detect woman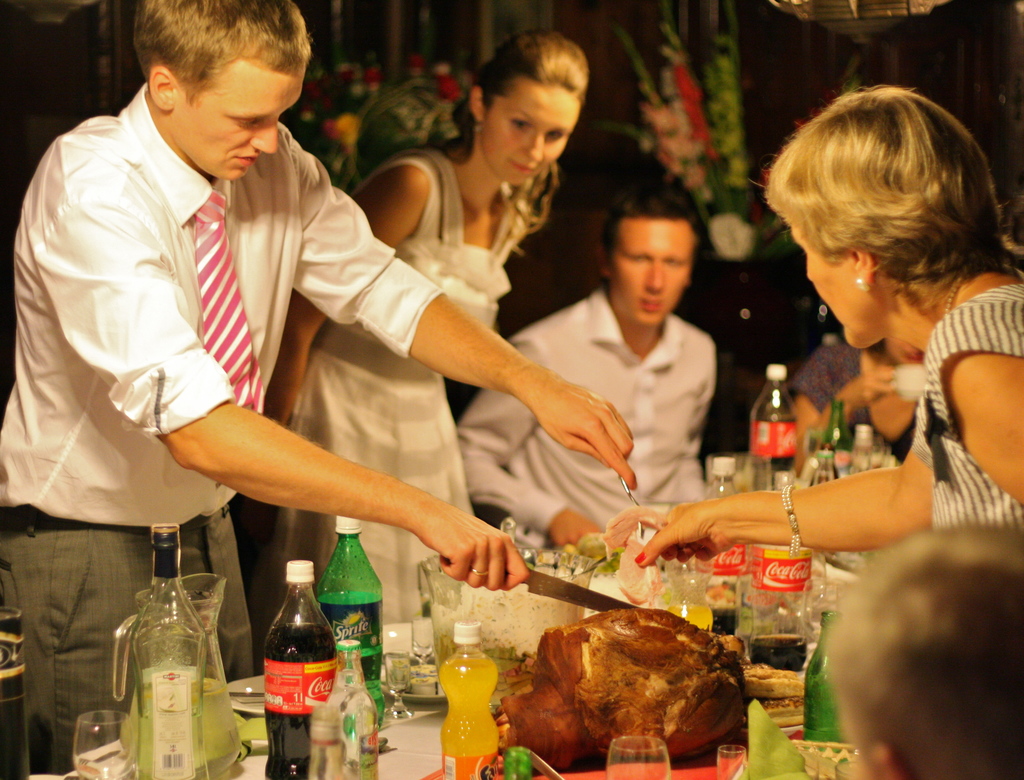
box=[609, 93, 1023, 555]
